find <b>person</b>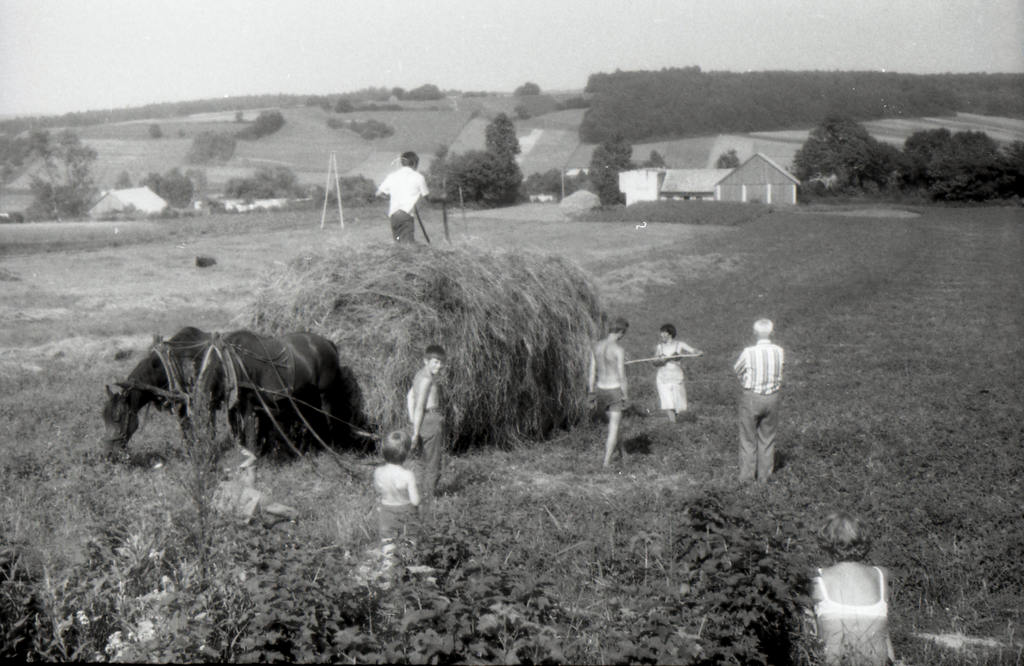
region(372, 148, 456, 253)
